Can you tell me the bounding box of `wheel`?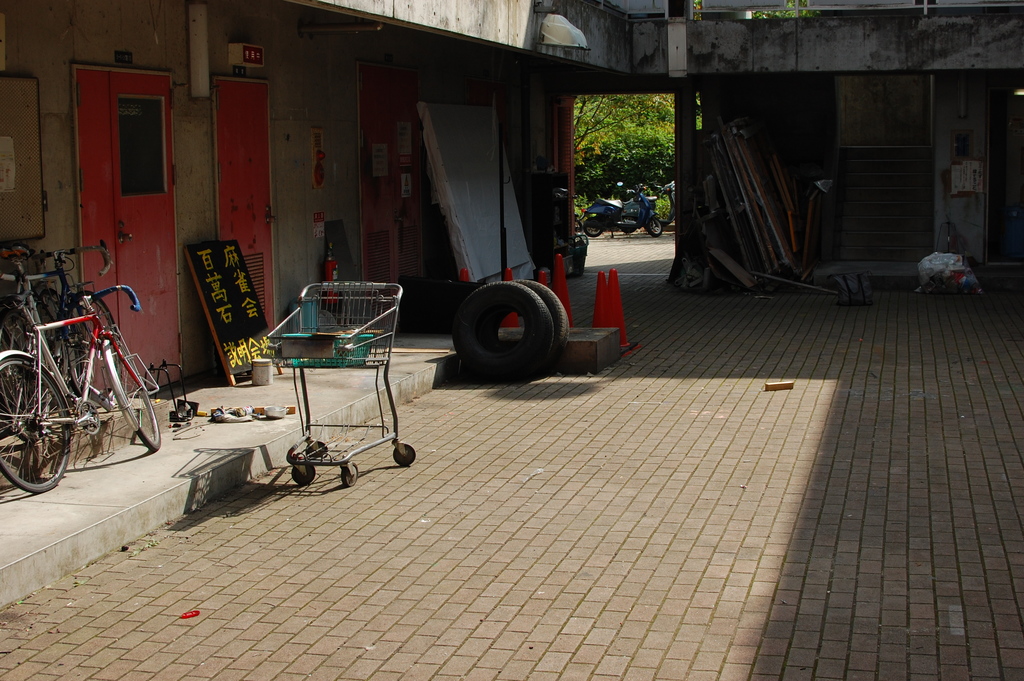
0, 357, 75, 495.
